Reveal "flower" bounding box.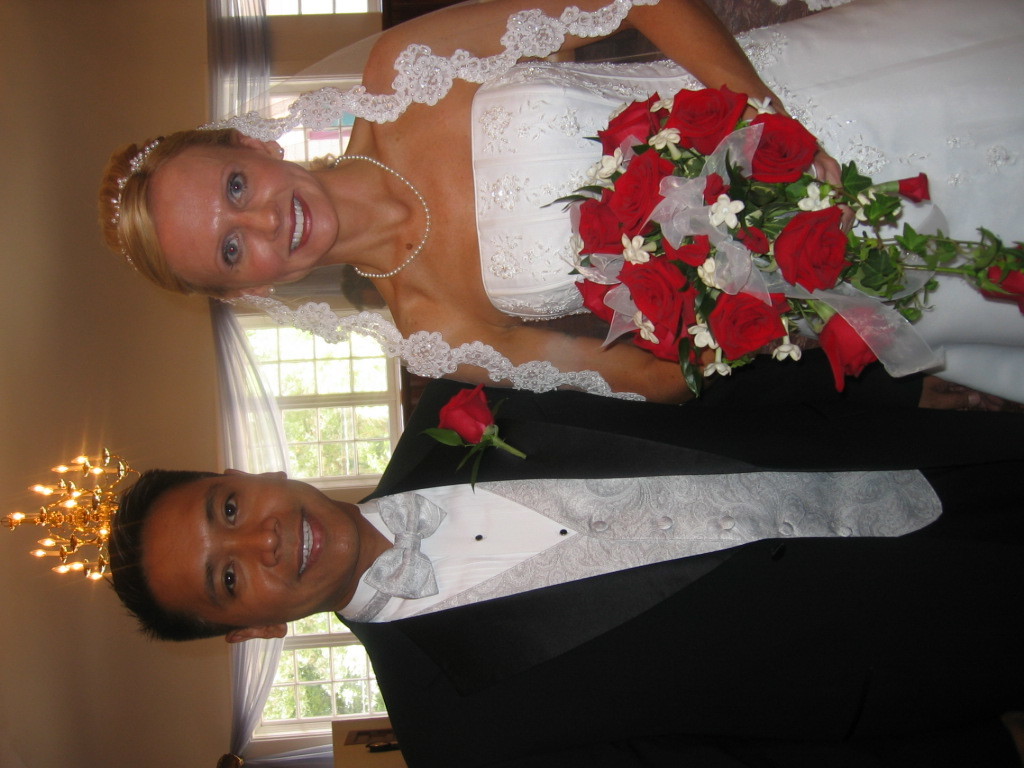
Revealed: 748 94 776 120.
